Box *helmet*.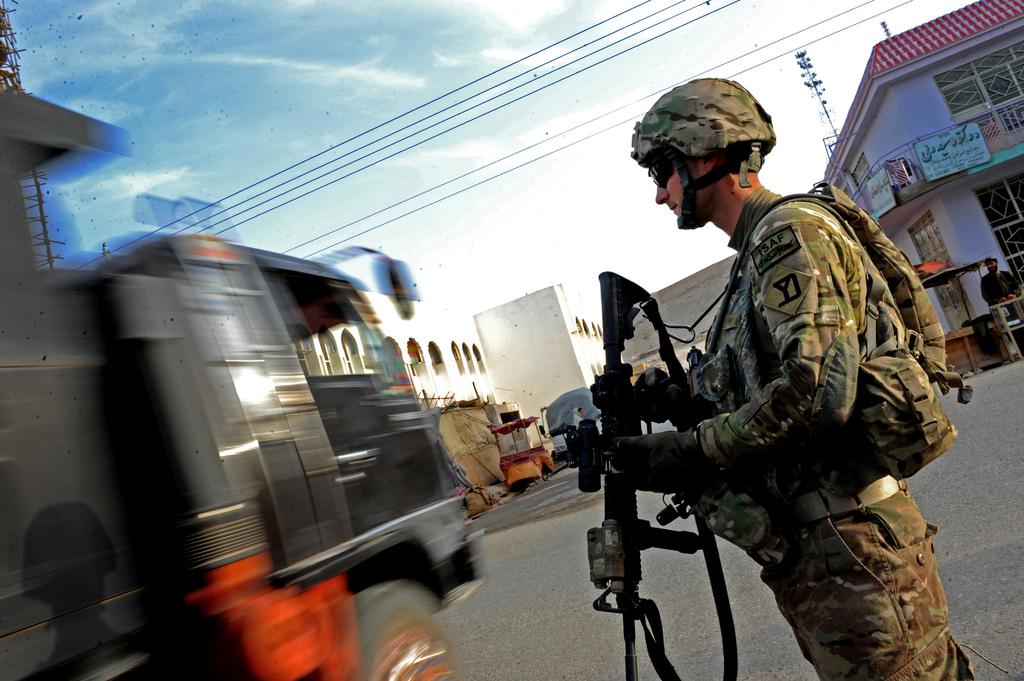
<box>639,84,788,225</box>.
